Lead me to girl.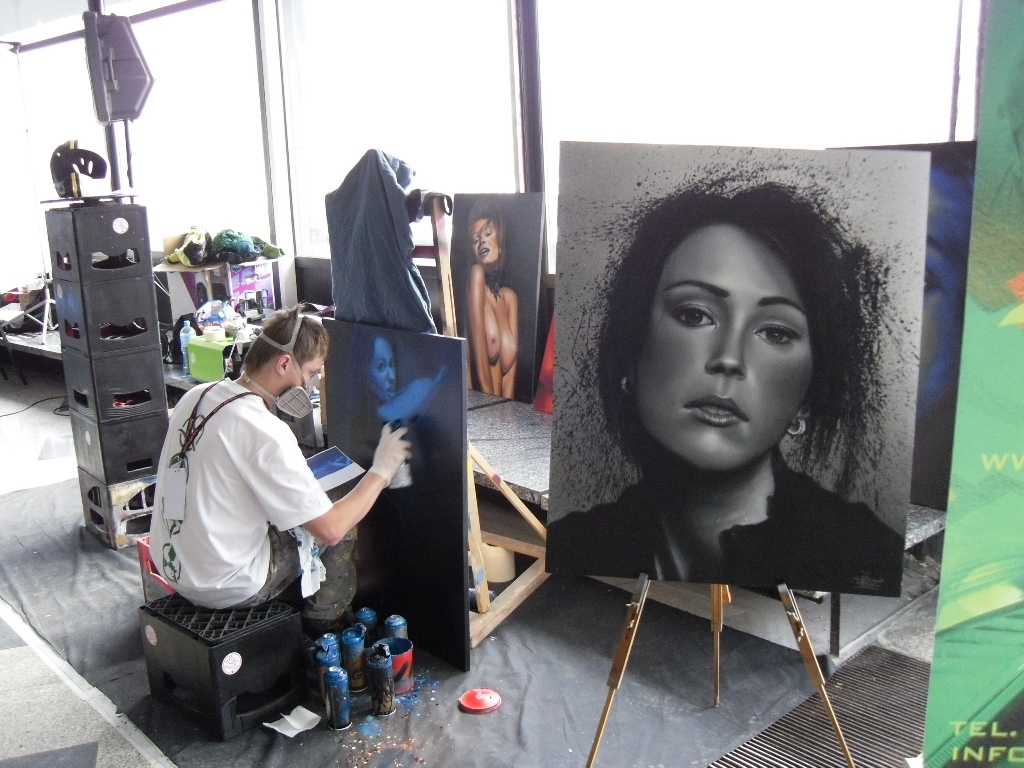
Lead to (464,203,519,398).
